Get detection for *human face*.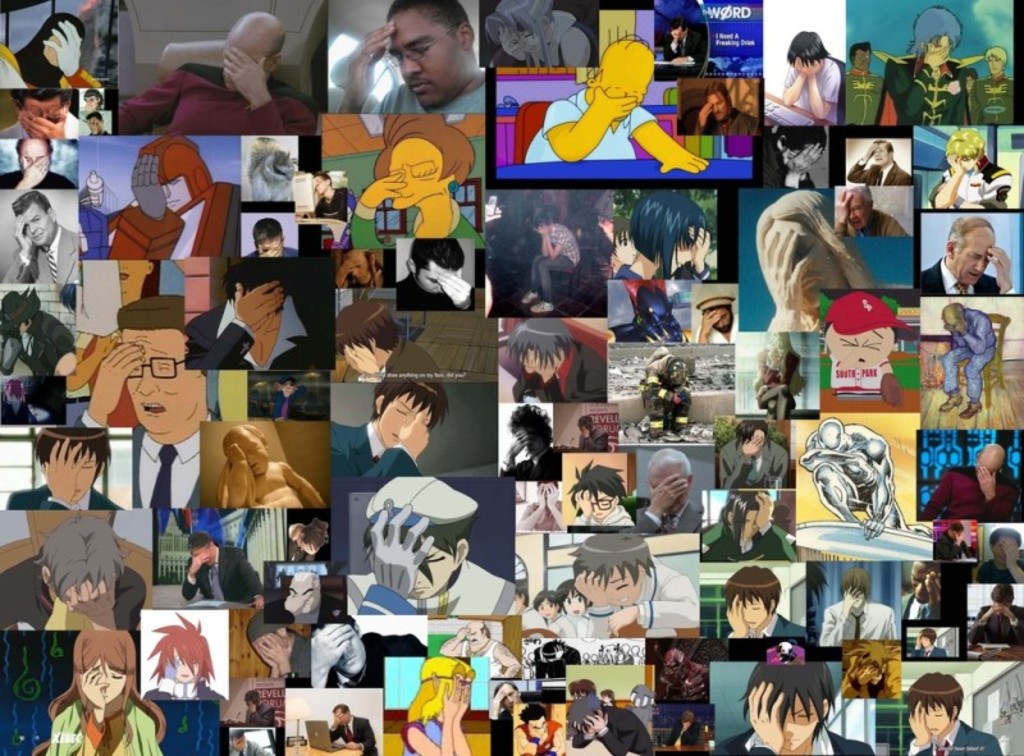
Detection: (580, 718, 599, 729).
